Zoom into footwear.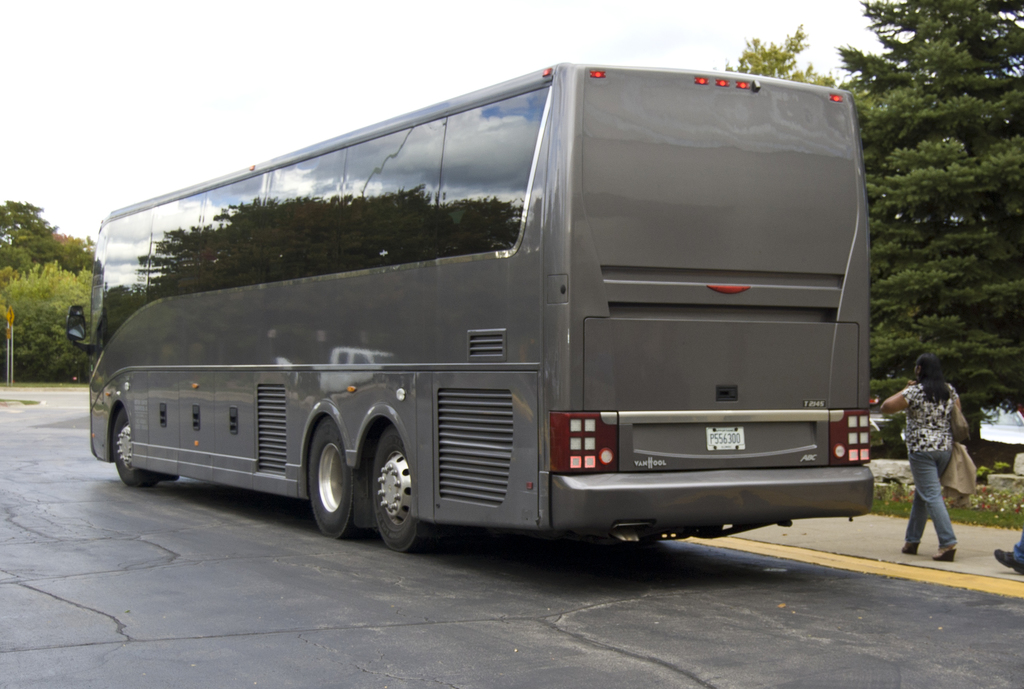
Zoom target: x1=899 y1=545 x2=918 y2=557.
